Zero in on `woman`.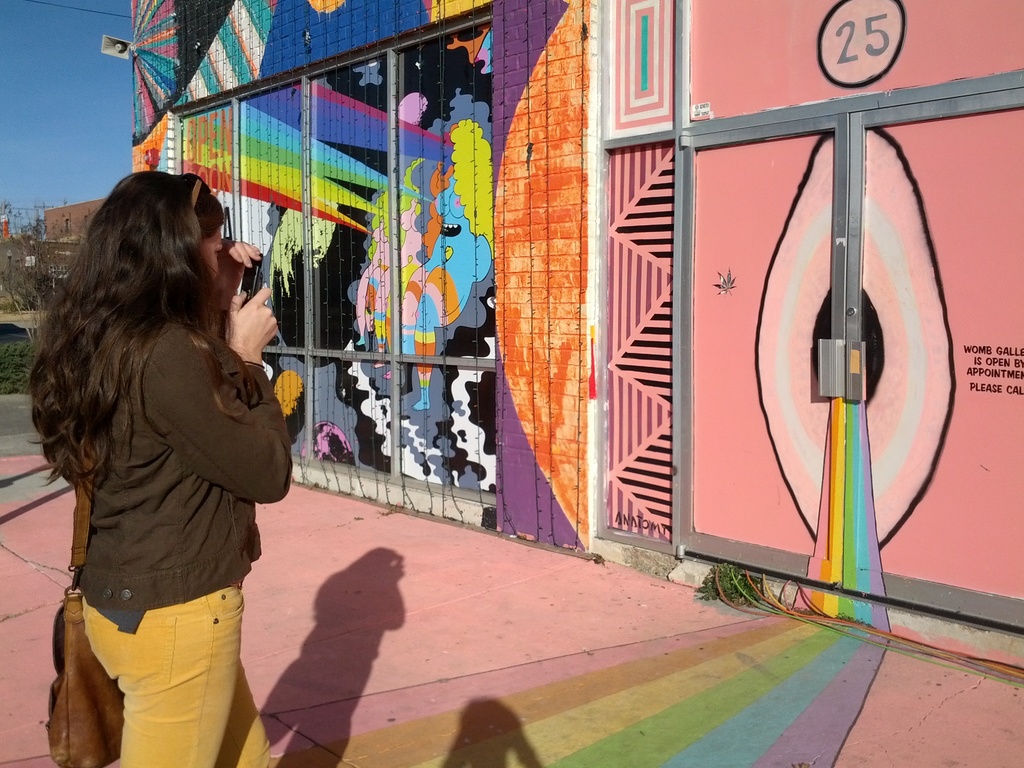
Zeroed in: 37,168,298,767.
